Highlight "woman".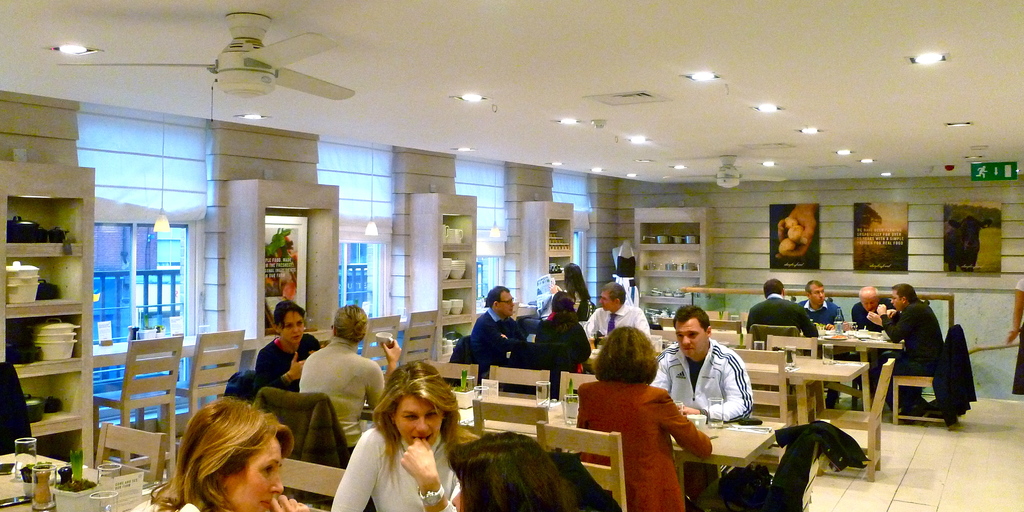
Highlighted region: l=303, t=304, r=401, b=464.
